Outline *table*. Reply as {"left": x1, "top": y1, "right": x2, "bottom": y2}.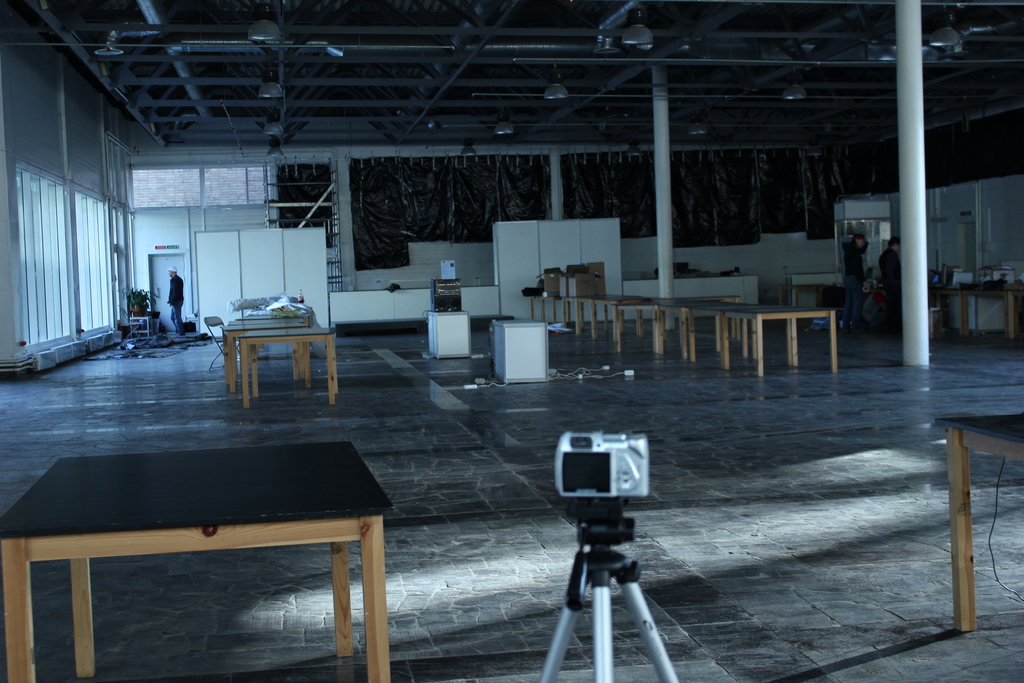
{"left": 220, "top": 314, "right": 316, "bottom": 391}.
